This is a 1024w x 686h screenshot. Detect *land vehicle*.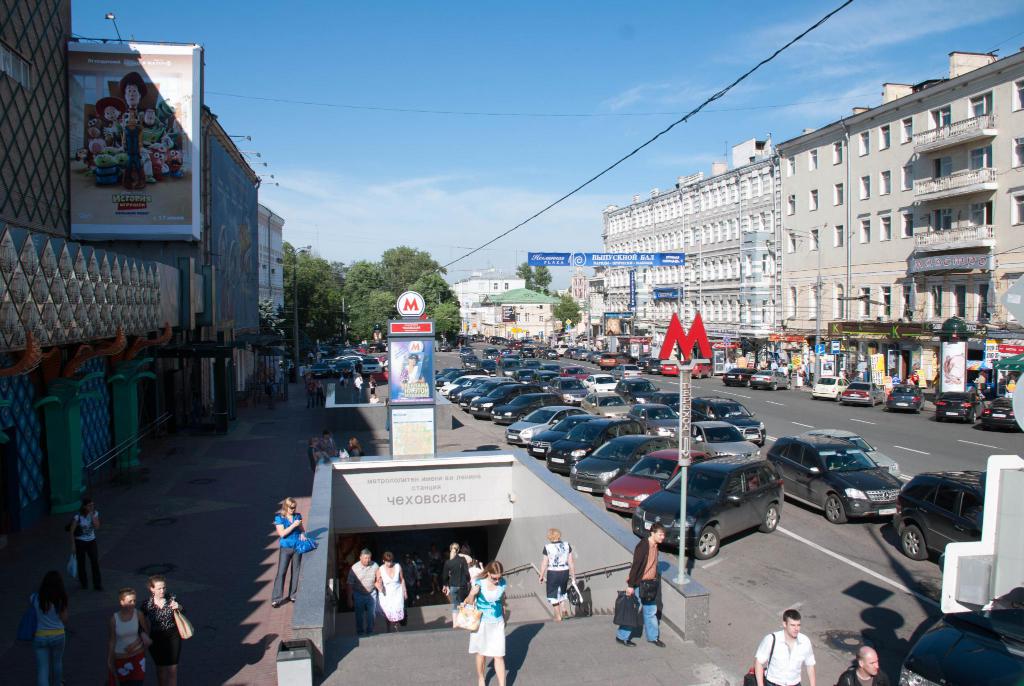
461 352 477 370.
